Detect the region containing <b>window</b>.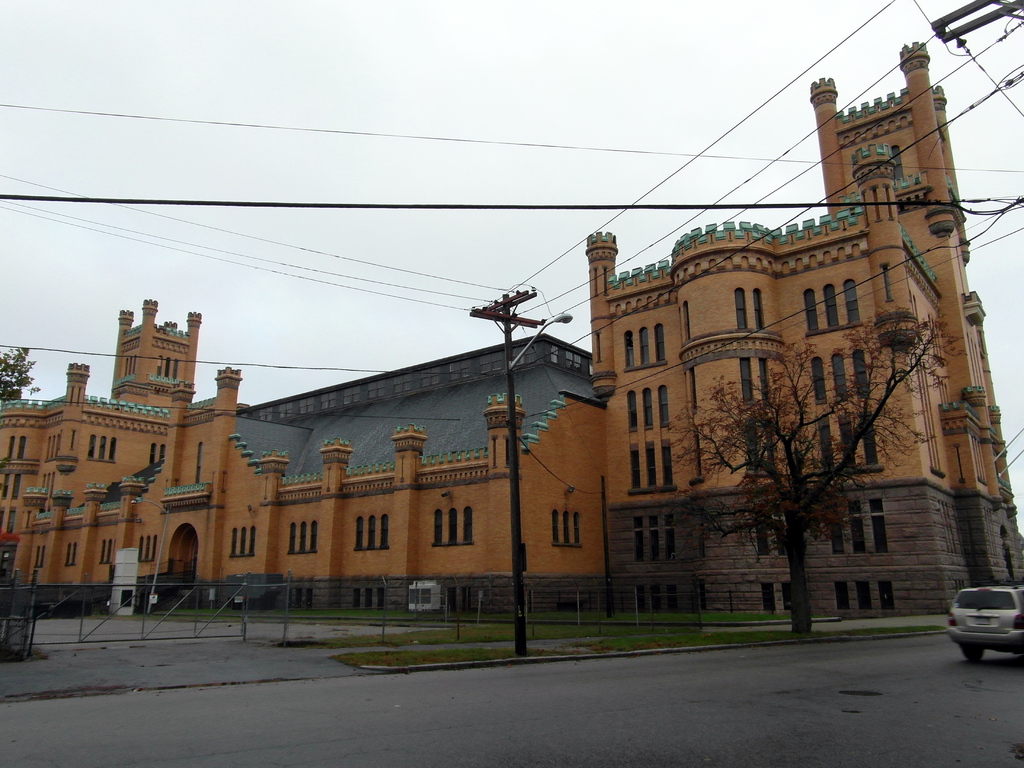
[x1=847, y1=502, x2=868, y2=556].
